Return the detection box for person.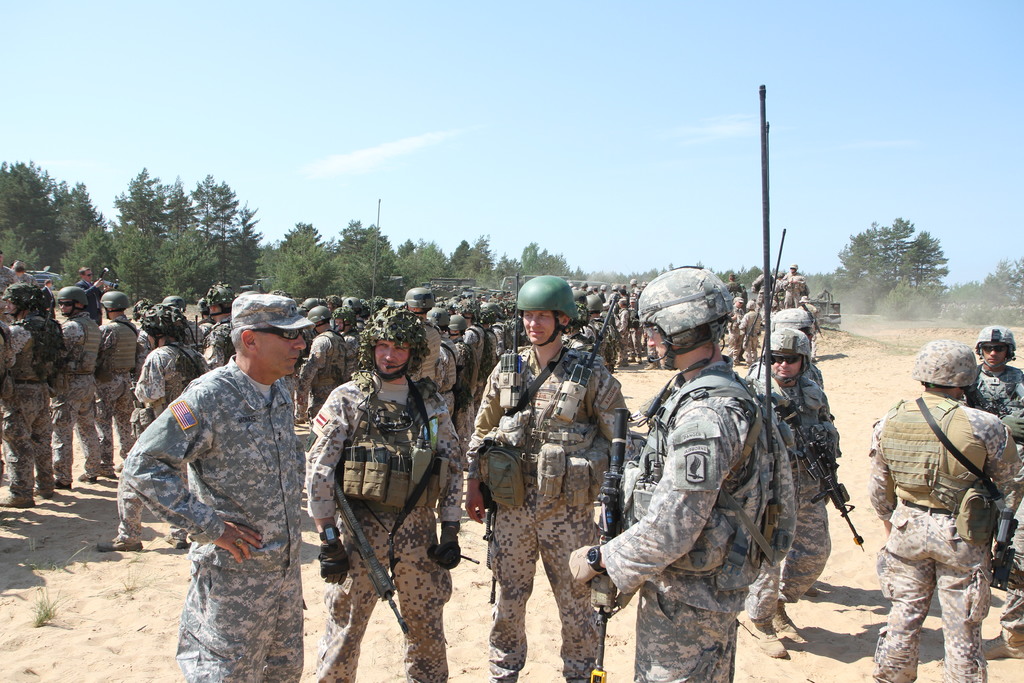
{"left": 315, "top": 322, "right": 452, "bottom": 682}.
